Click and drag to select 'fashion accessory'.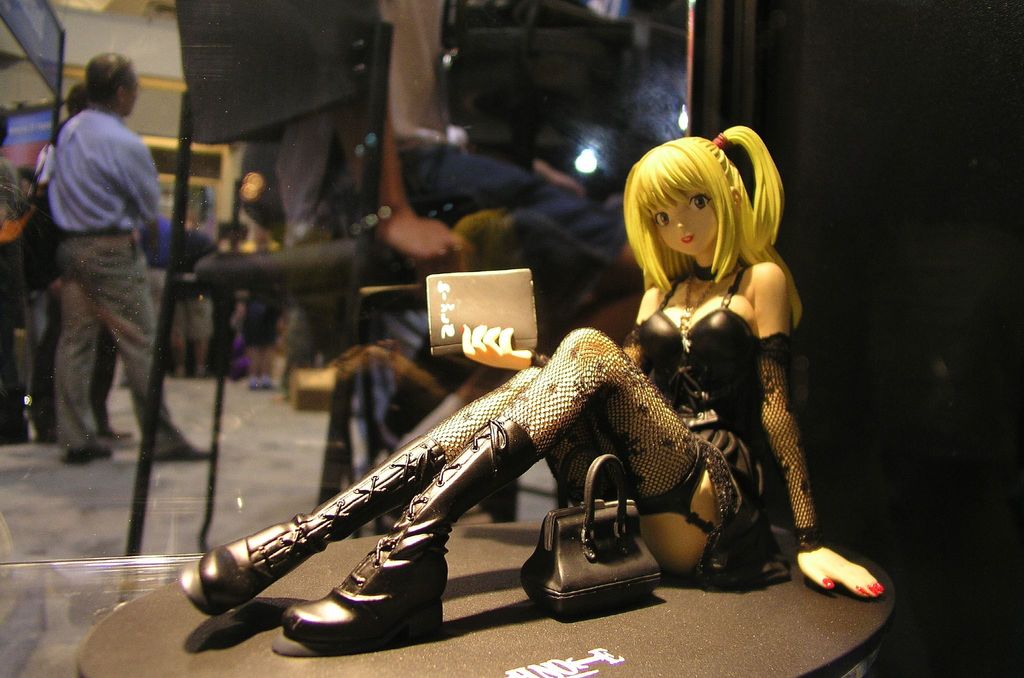
Selection: 674 268 726 356.
